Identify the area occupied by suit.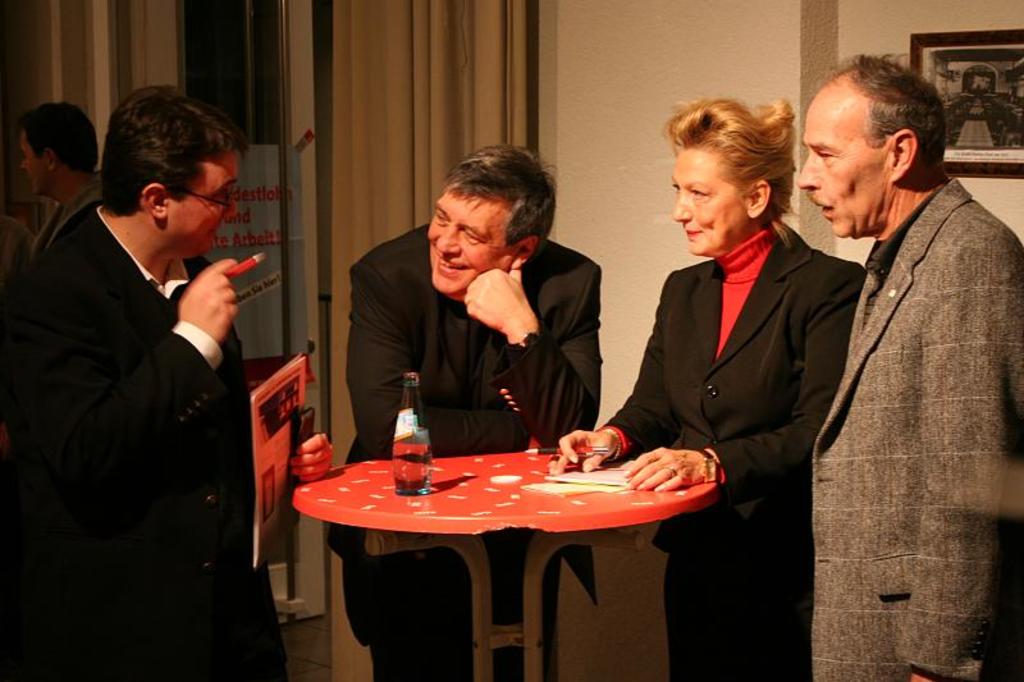
Area: Rect(342, 226, 603, 681).
